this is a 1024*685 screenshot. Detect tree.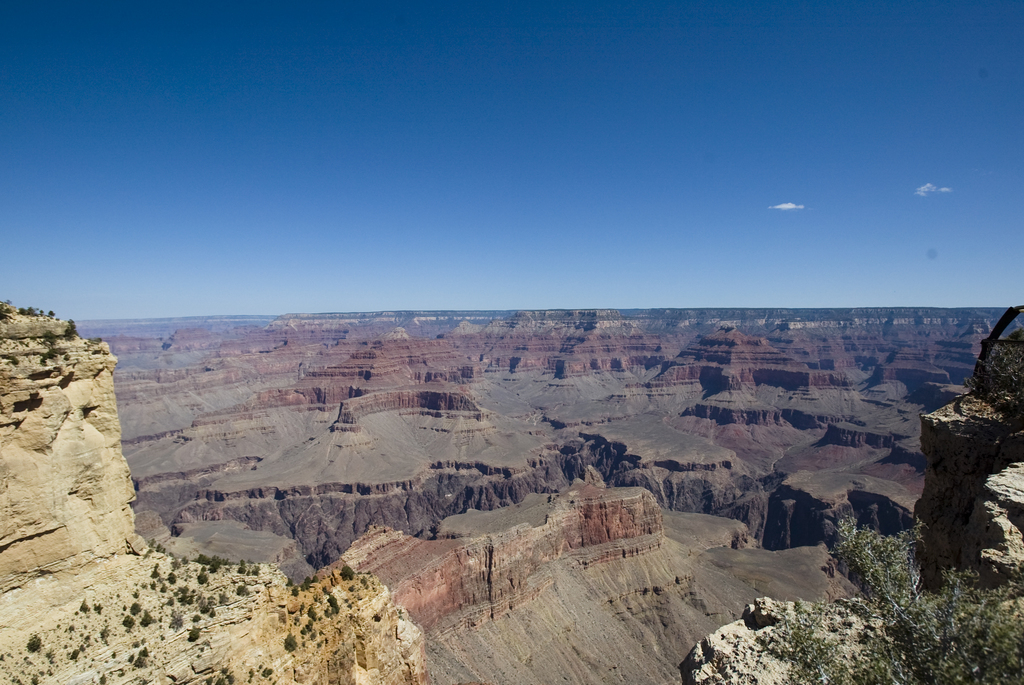
151:568:158:578.
